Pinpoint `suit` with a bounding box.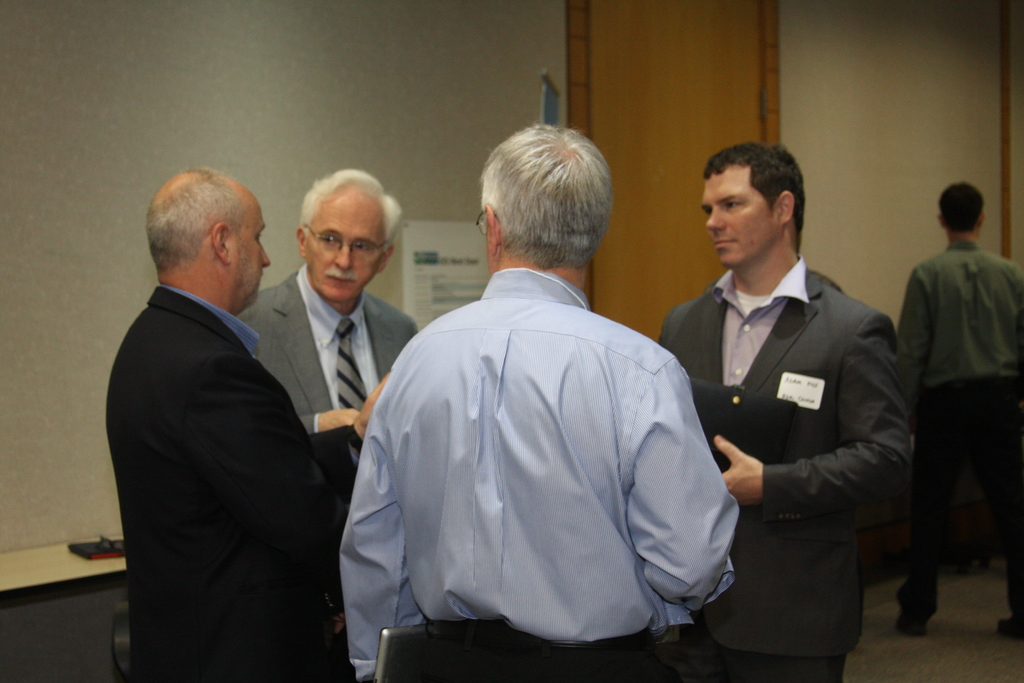
rect(90, 195, 364, 678).
